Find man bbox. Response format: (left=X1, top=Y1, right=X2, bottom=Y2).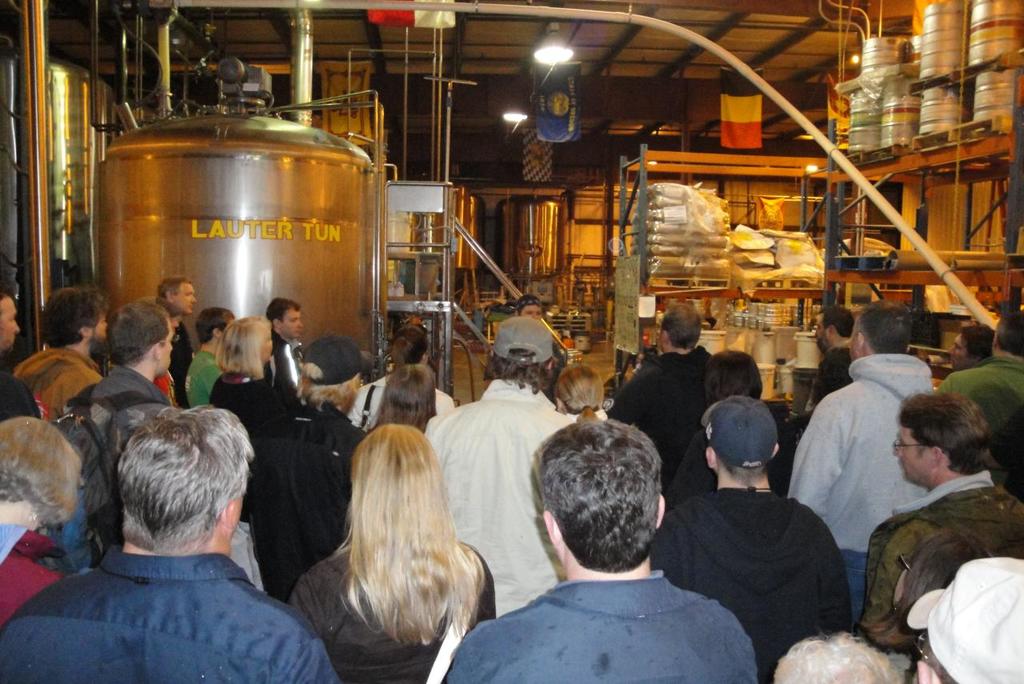
(left=799, top=306, right=856, bottom=410).
